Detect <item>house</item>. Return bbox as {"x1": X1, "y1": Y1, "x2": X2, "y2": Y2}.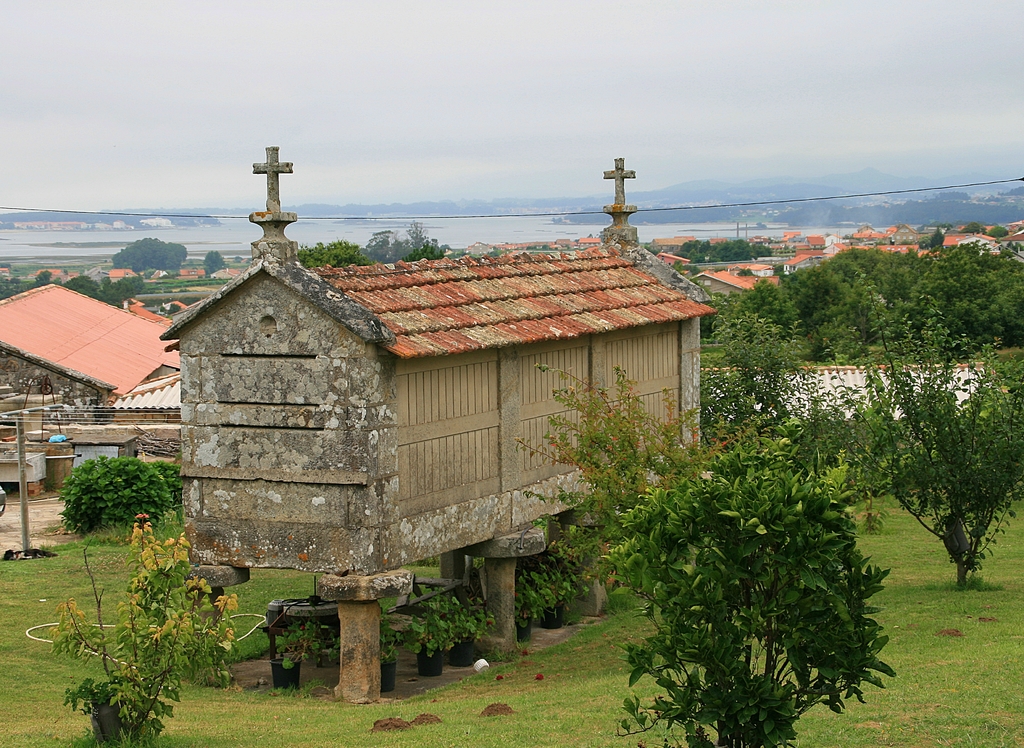
{"x1": 122, "y1": 289, "x2": 224, "y2": 328}.
